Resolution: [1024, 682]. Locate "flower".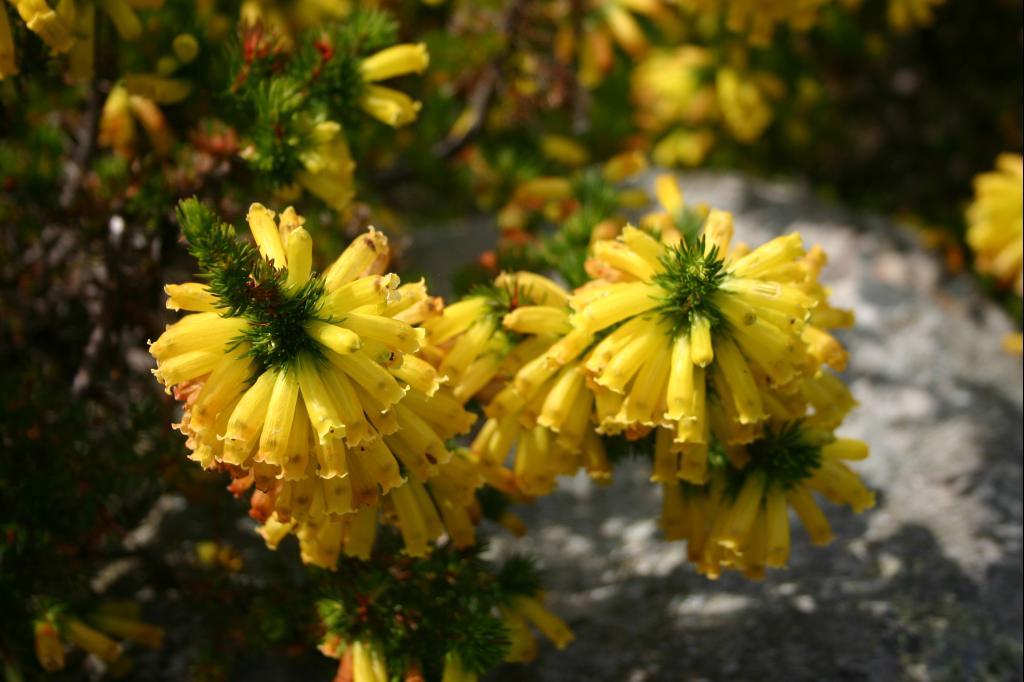
l=969, t=145, r=1023, b=314.
